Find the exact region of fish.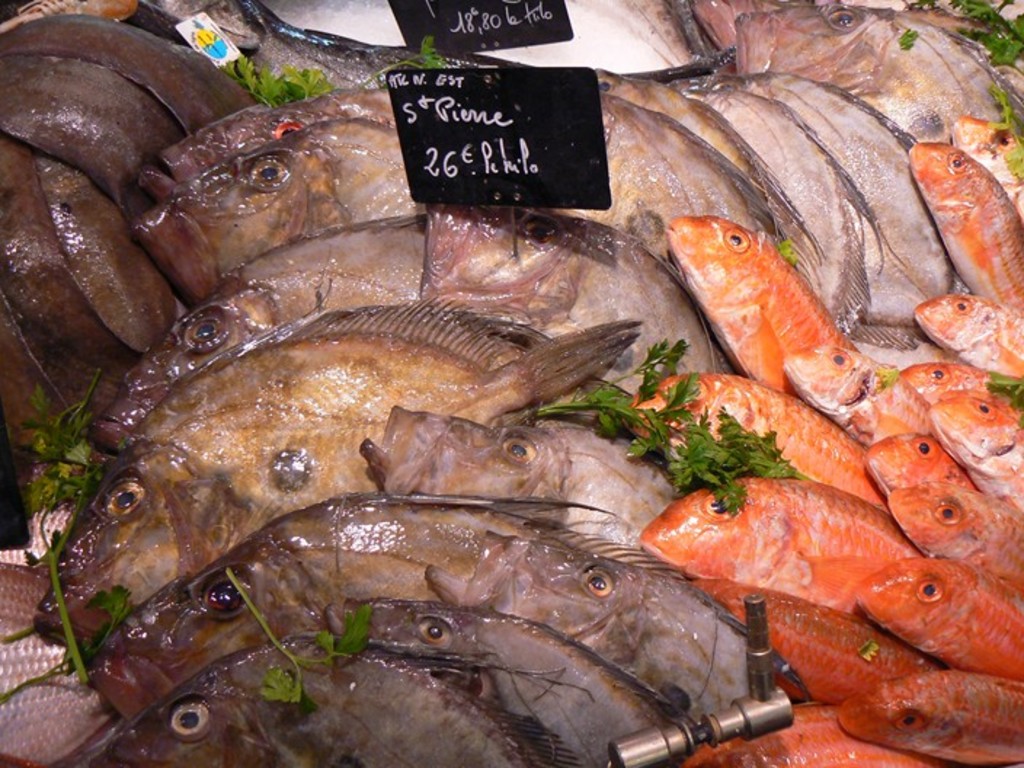
Exact region: select_region(950, 111, 1023, 220).
